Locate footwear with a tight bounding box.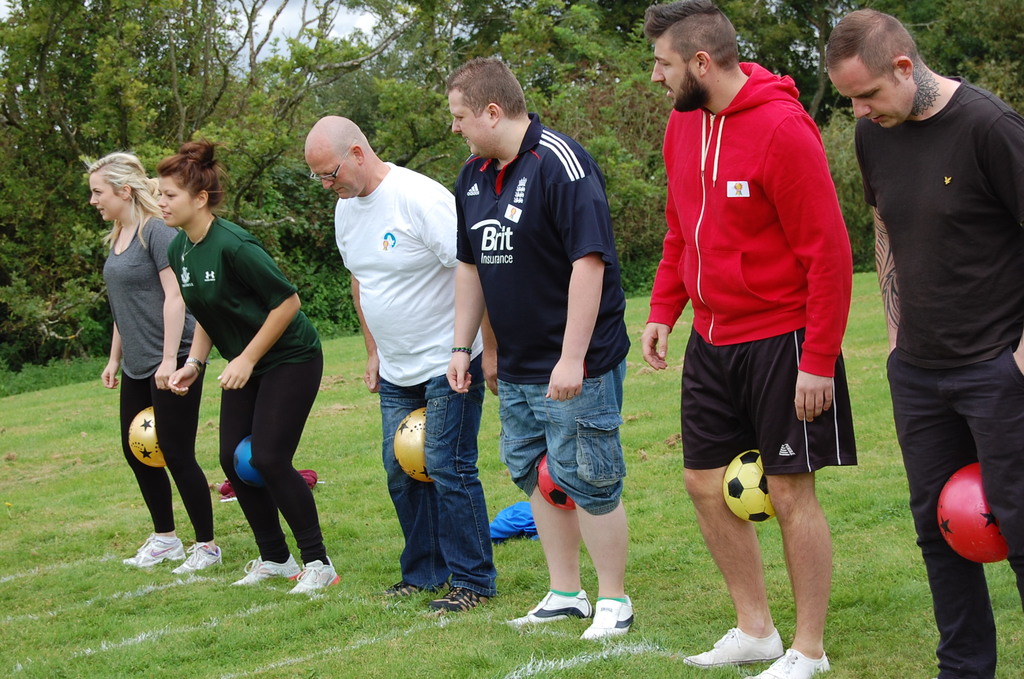
detection(429, 585, 487, 607).
